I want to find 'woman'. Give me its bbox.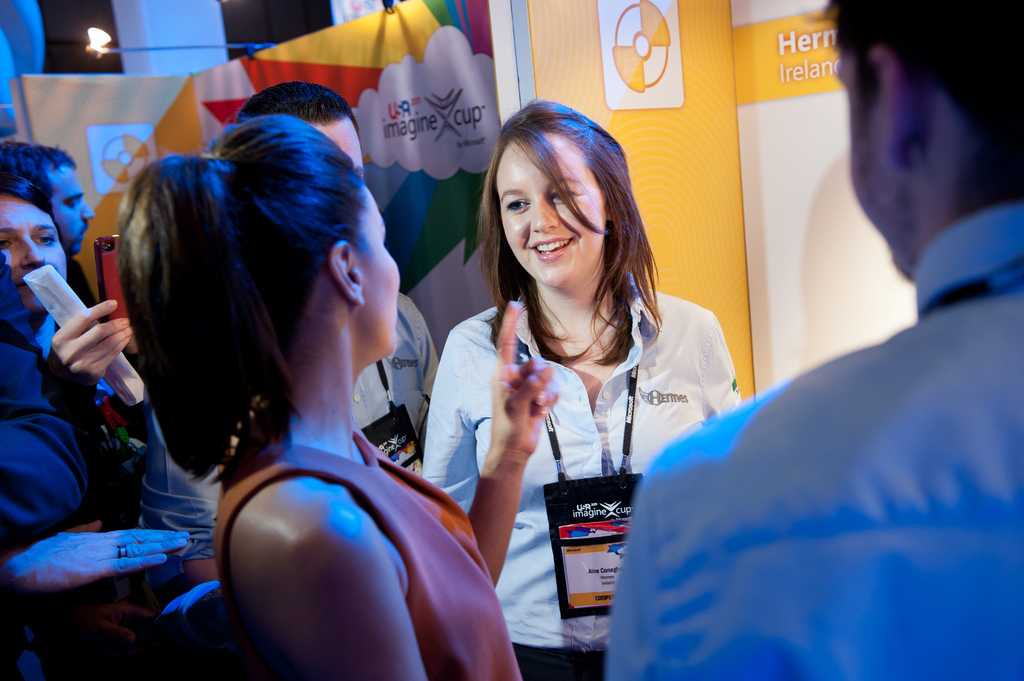
l=415, t=92, r=725, b=670.
